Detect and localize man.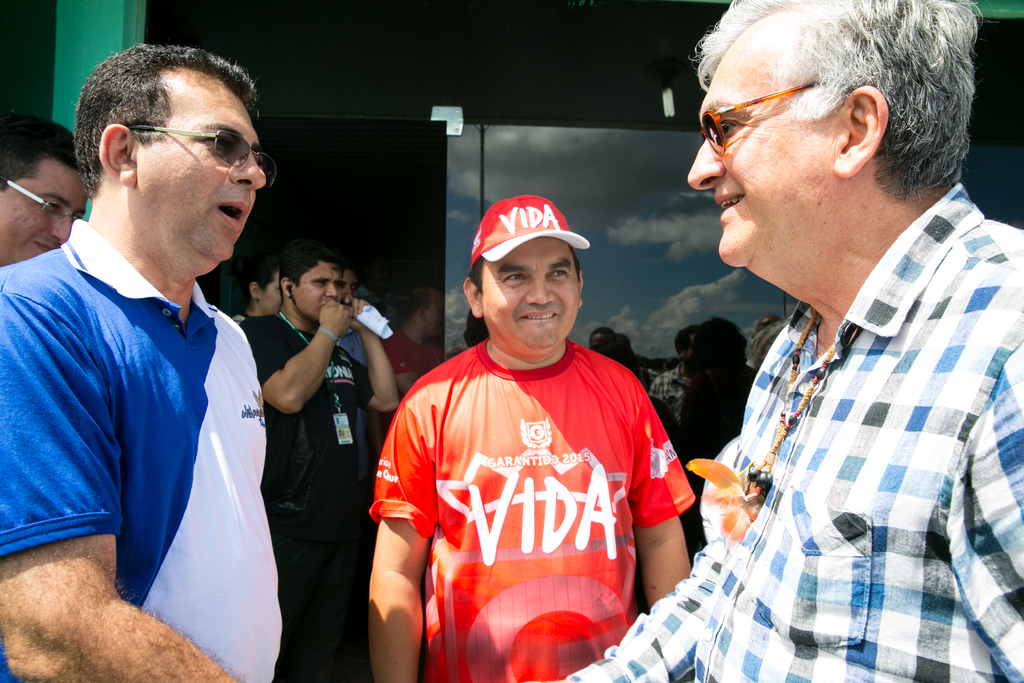
Localized at {"x1": 10, "y1": 41, "x2": 311, "y2": 679}.
